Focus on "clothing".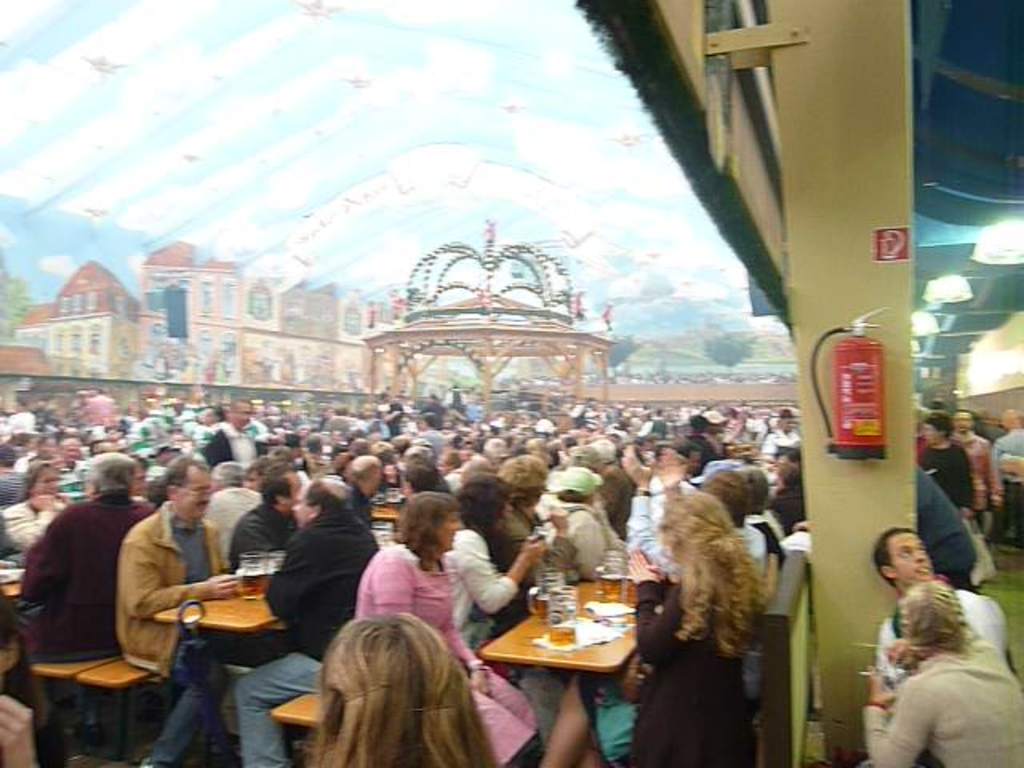
Focused at Rect(222, 493, 387, 760).
